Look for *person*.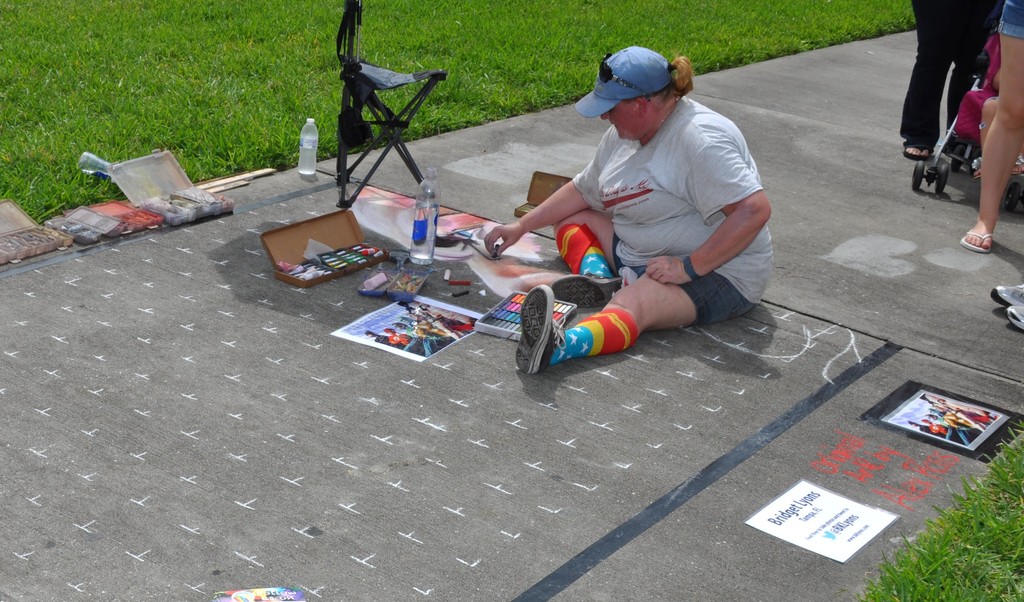
Found: bbox=(484, 50, 774, 370).
